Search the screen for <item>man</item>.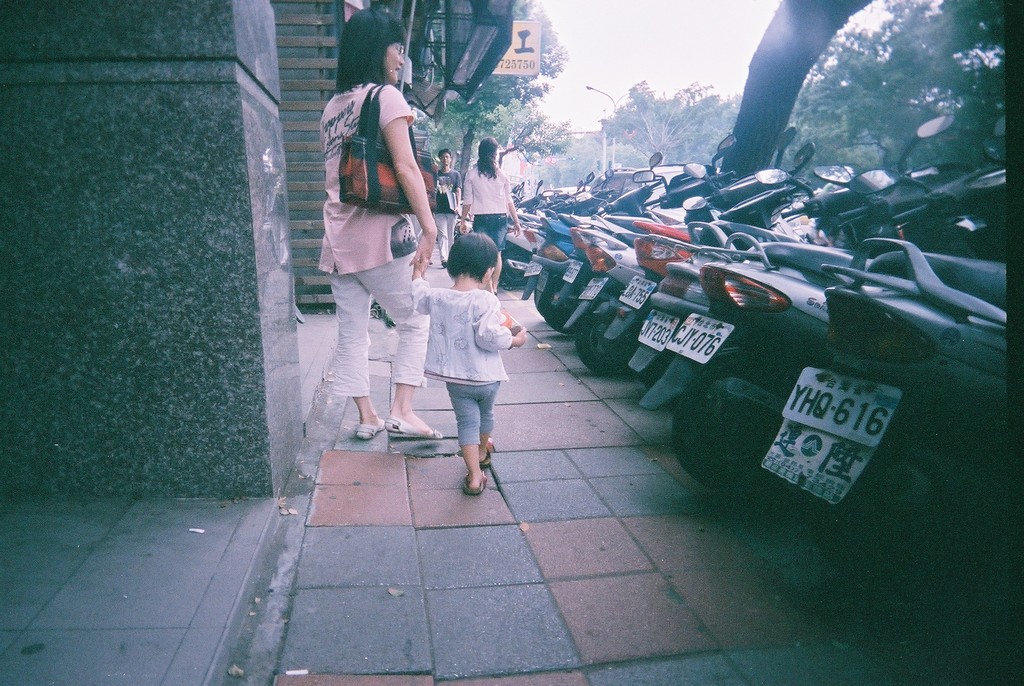
Found at [left=432, top=149, right=465, bottom=268].
